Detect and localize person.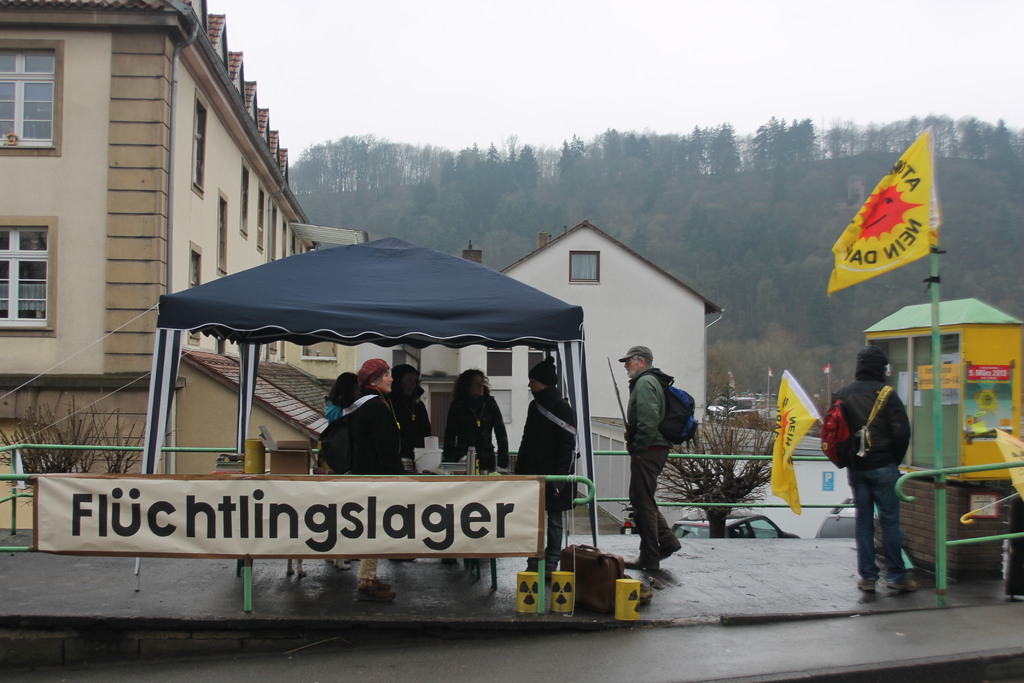
Localized at (825, 349, 919, 591).
